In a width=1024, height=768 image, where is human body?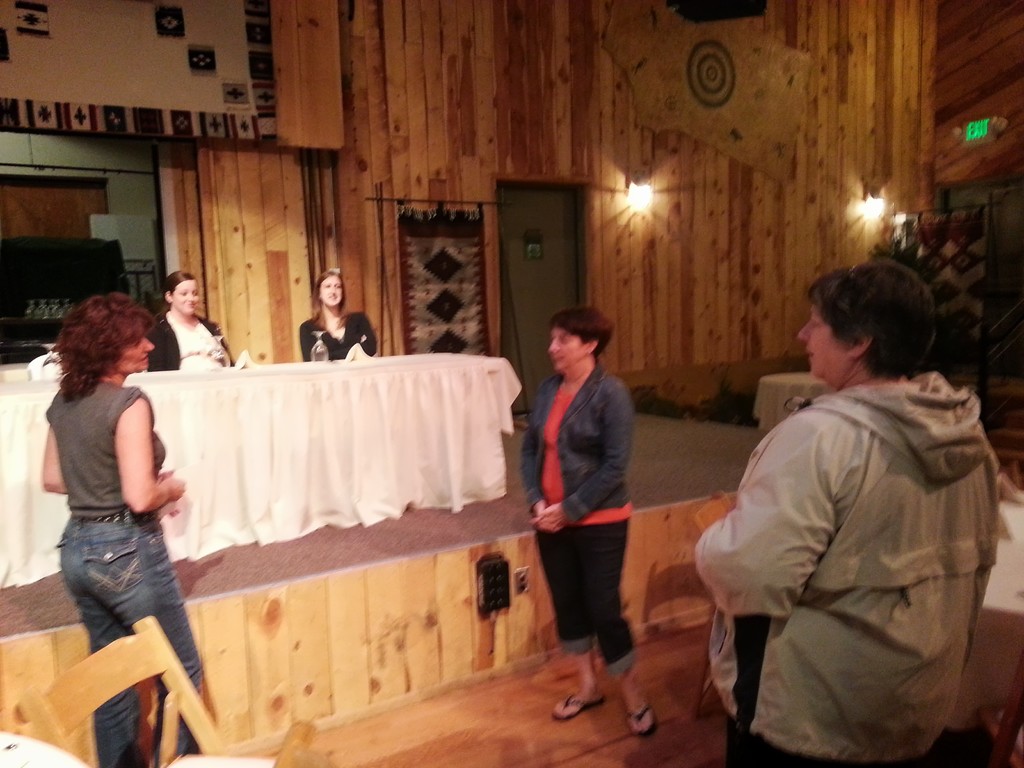
region(691, 373, 1010, 767).
